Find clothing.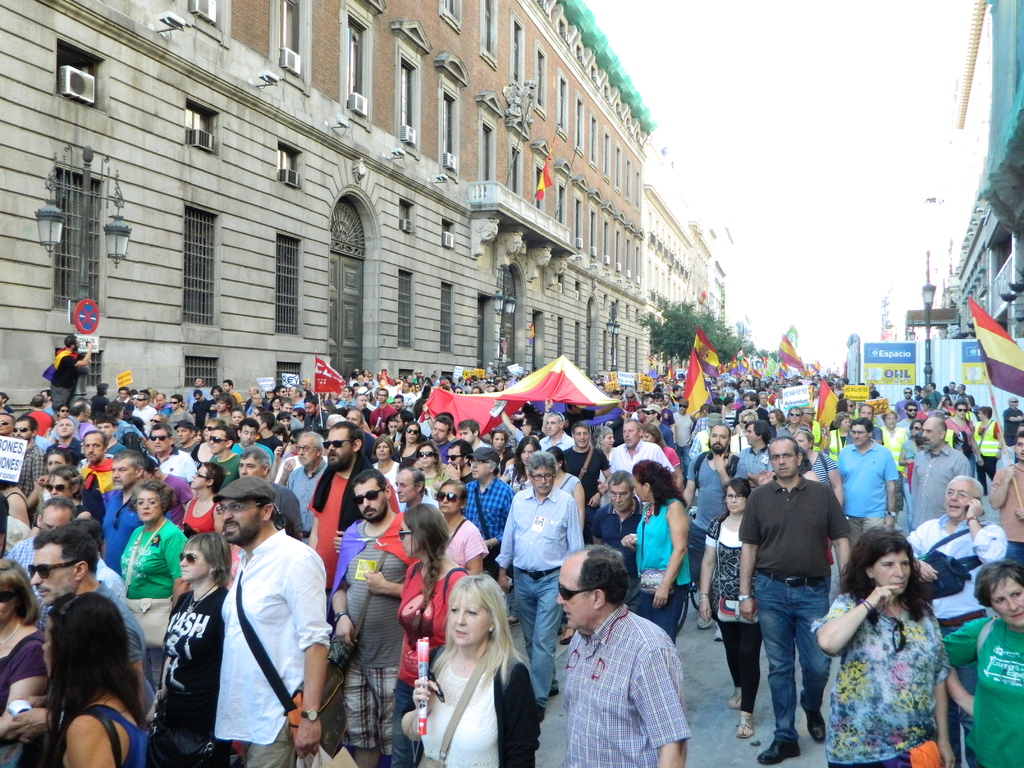
1001,403,1023,447.
